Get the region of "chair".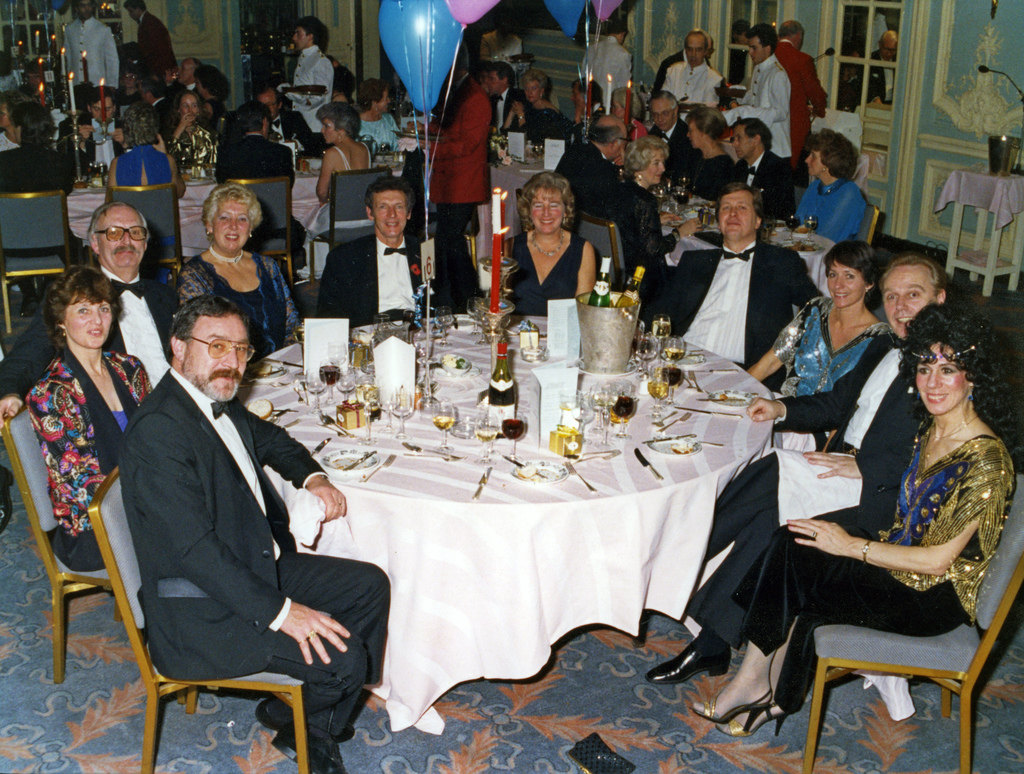
106:183:182:295.
